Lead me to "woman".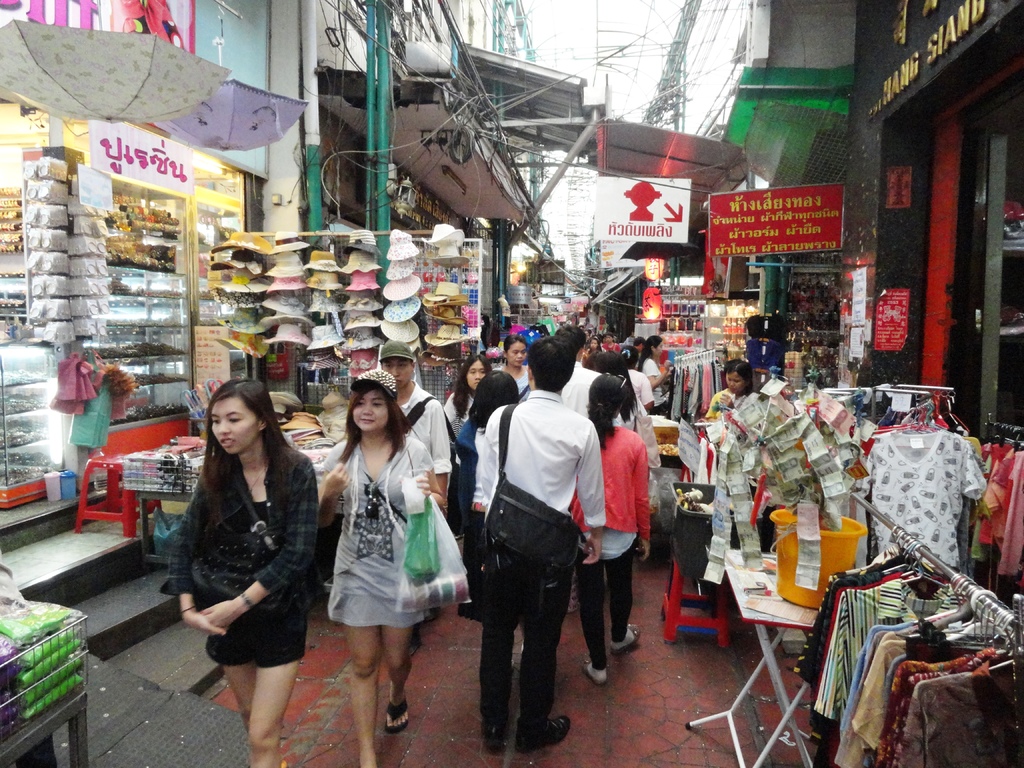
Lead to [x1=707, y1=360, x2=755, y2=421].
